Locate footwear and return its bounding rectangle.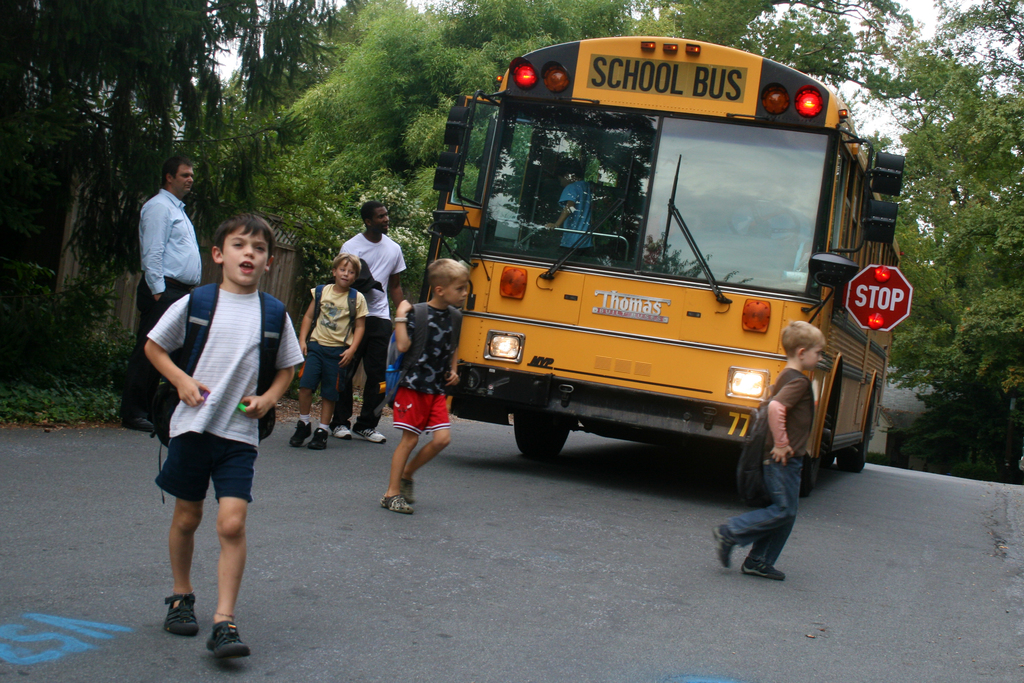
402, 479, 413, 497.
